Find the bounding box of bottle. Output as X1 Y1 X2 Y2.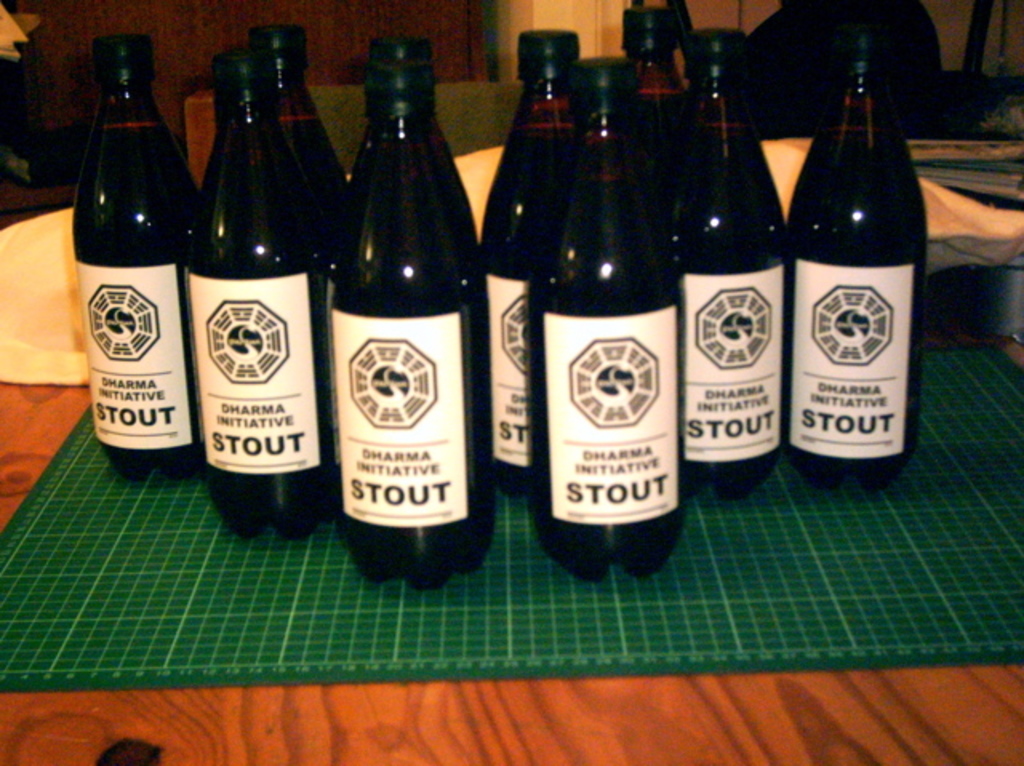
611 0 696 217.
